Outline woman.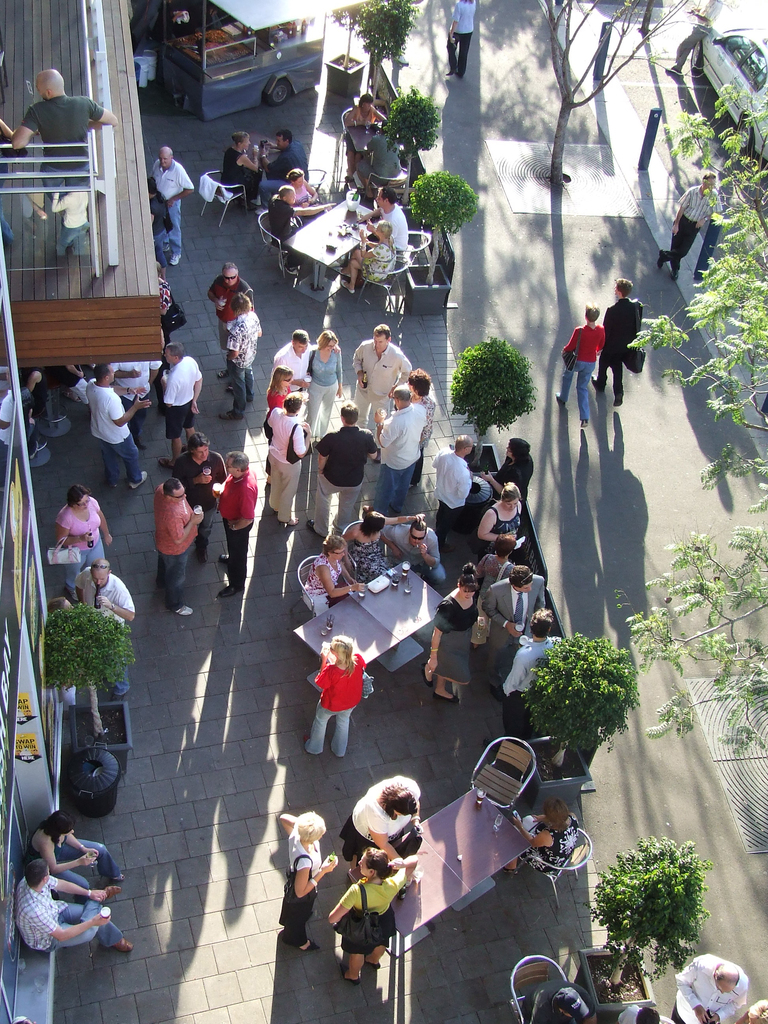
Outline: l=338, t=87, r=385, b=188.
